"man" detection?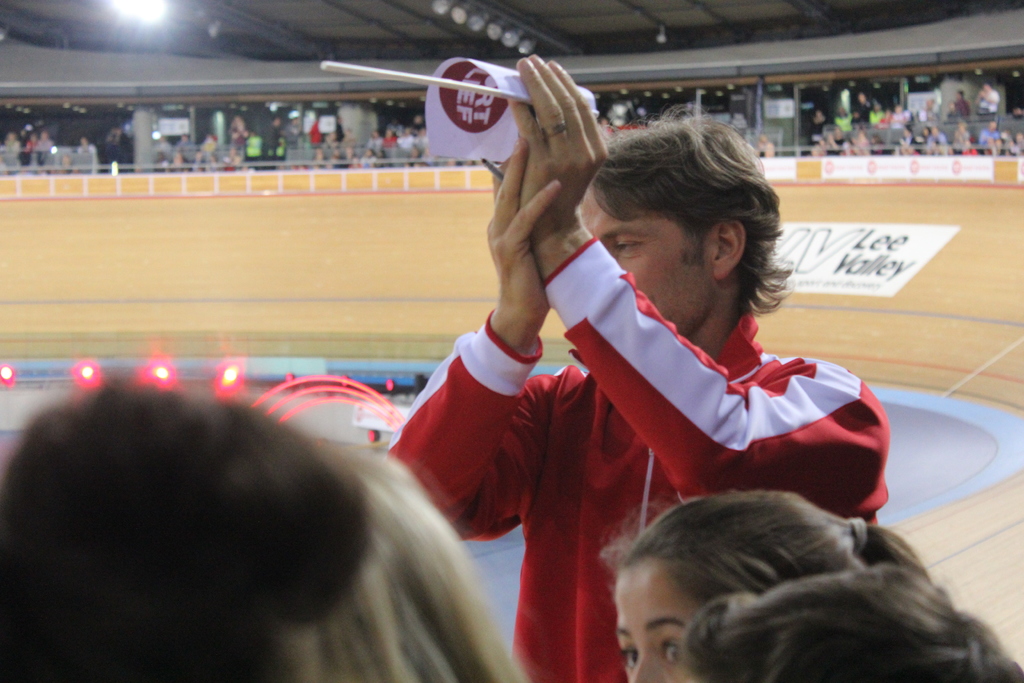
left=342, top=117, right=921, bottom=648
